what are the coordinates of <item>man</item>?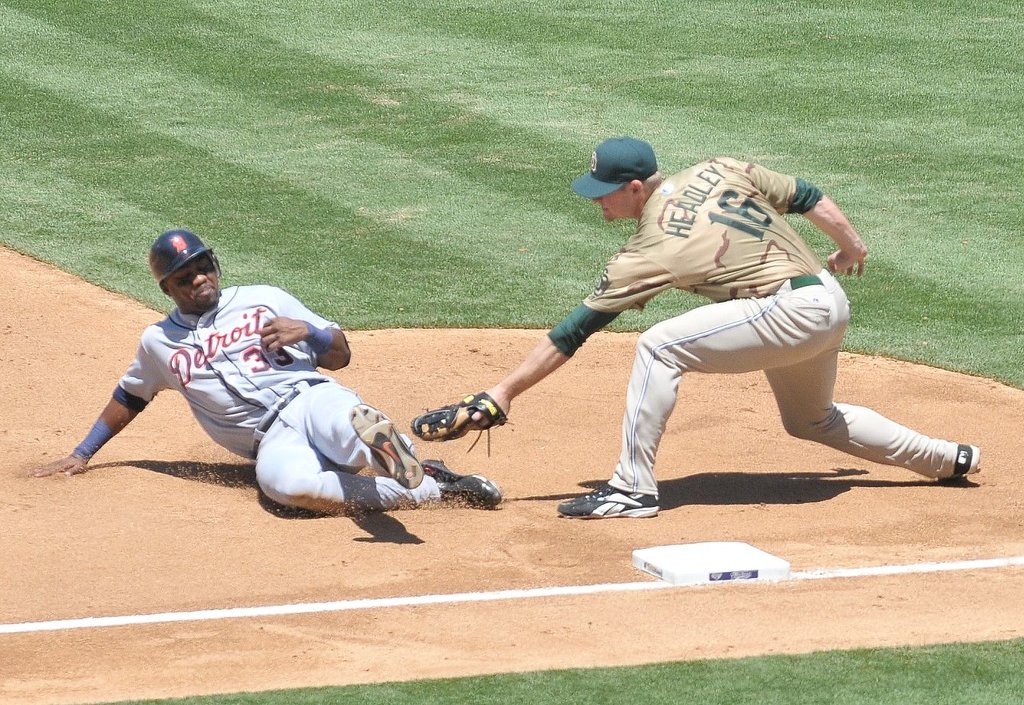
29/226/516/534.
